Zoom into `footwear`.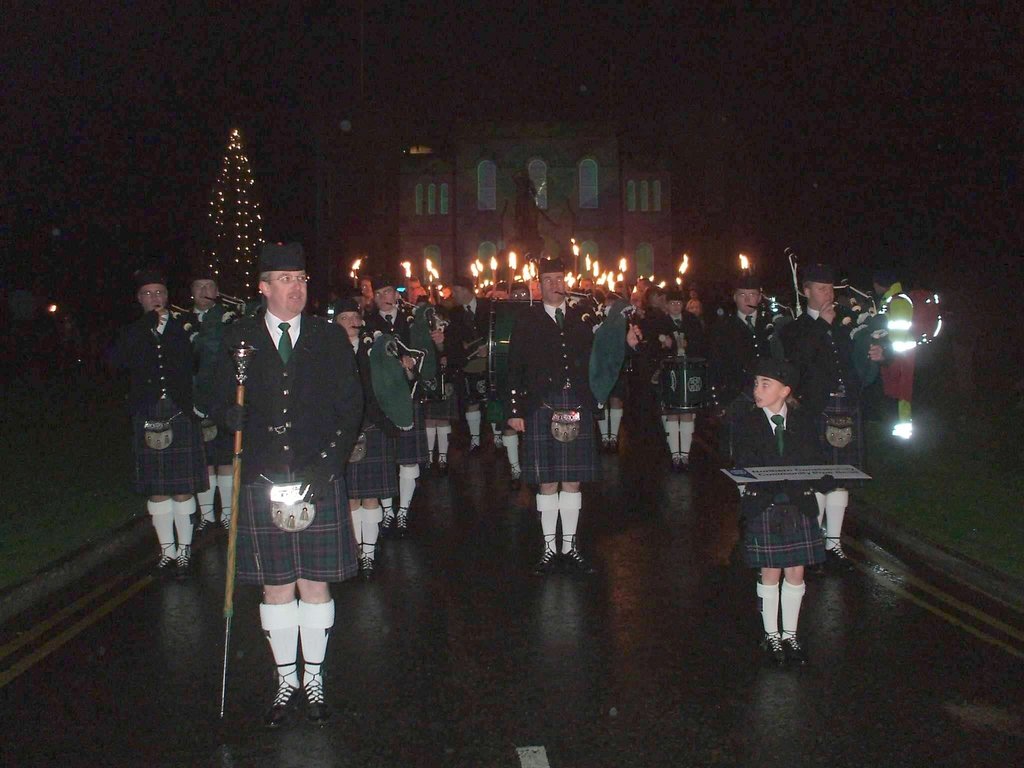
Zoom target: (298,664,332,725).
